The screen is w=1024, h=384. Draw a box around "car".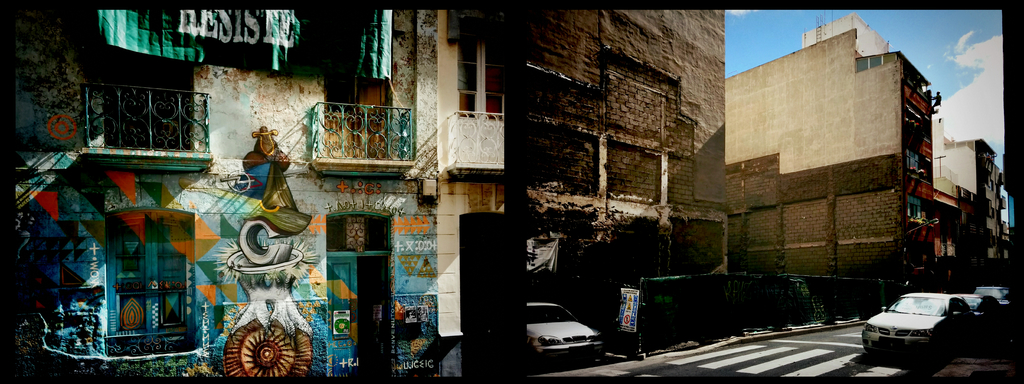
[861,293,976,363].
